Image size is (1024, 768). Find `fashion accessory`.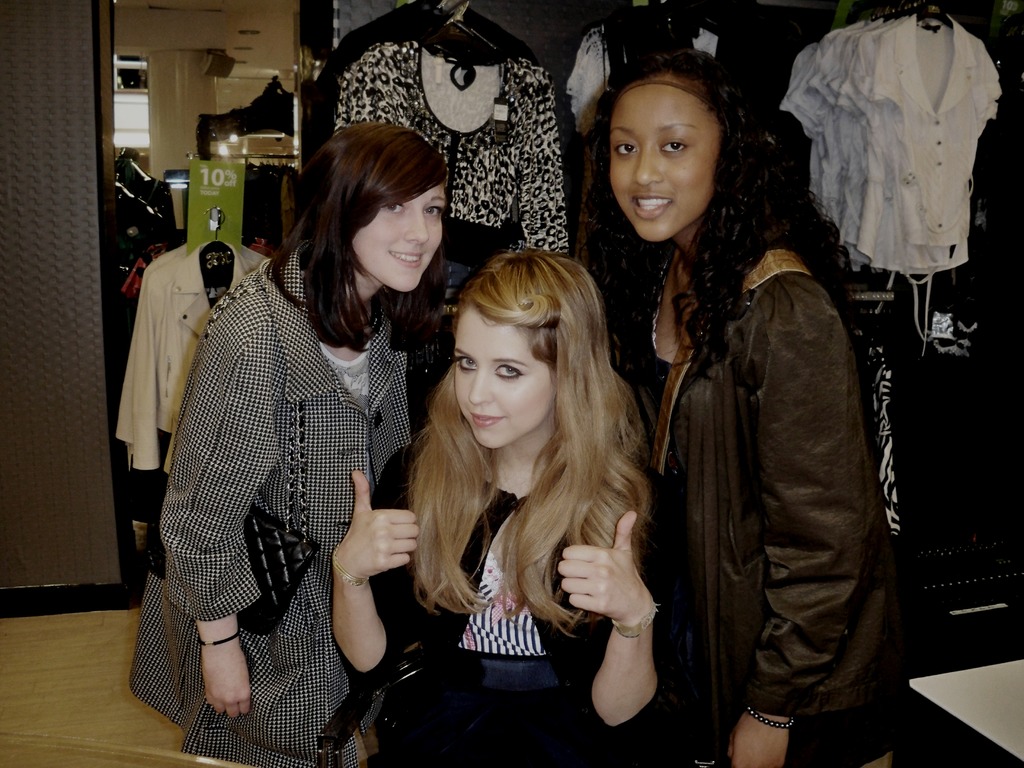
bbox=(610, 75, 729, 133).
